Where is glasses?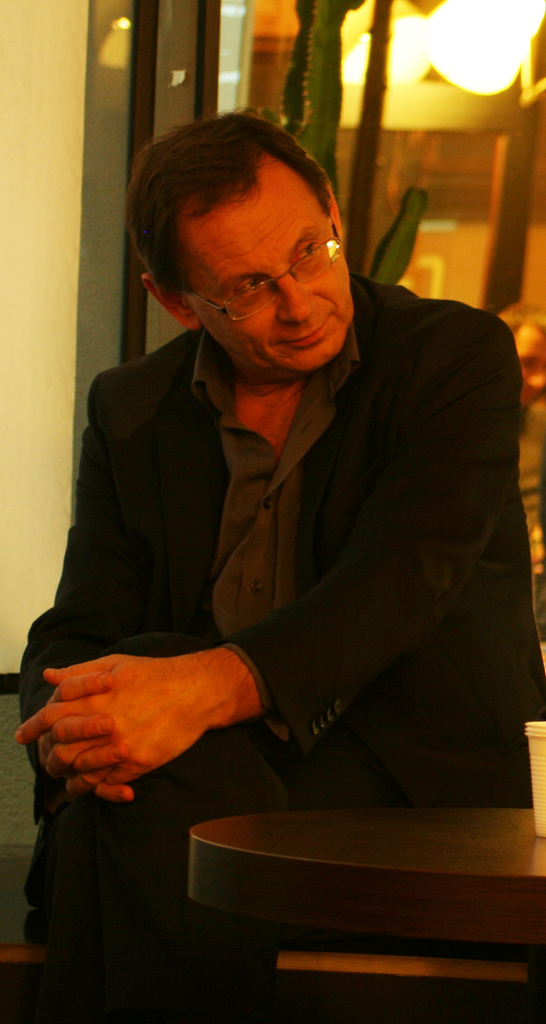
[left=167, top=226, right=350, bottom=300].
